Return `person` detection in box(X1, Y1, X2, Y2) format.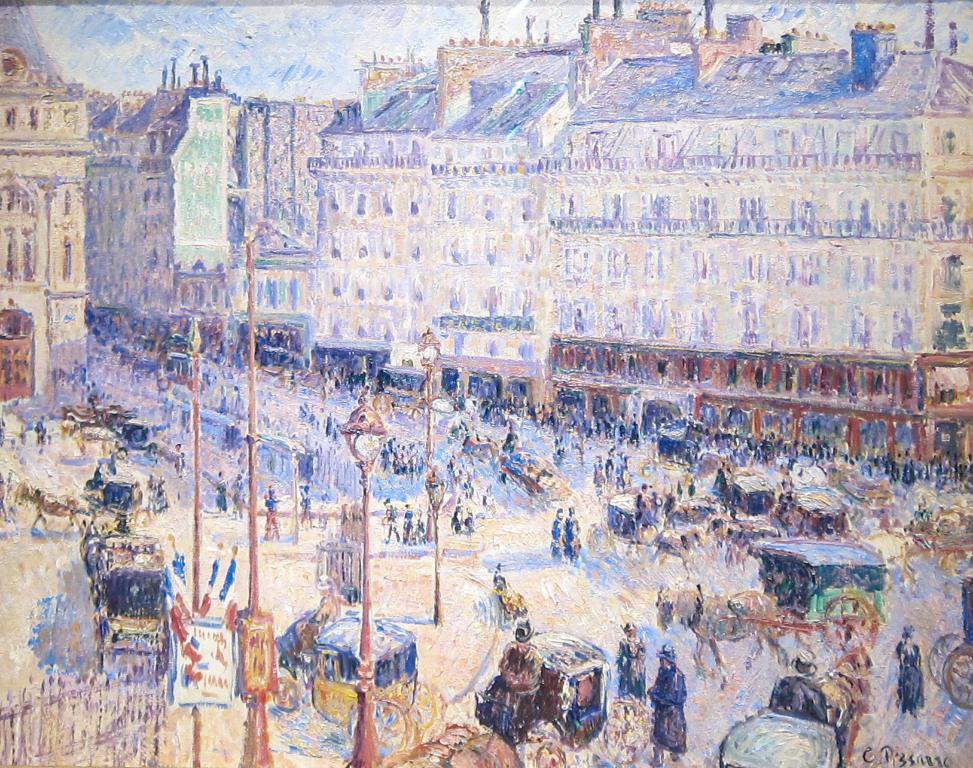
box(143, 472, 159, 514).
